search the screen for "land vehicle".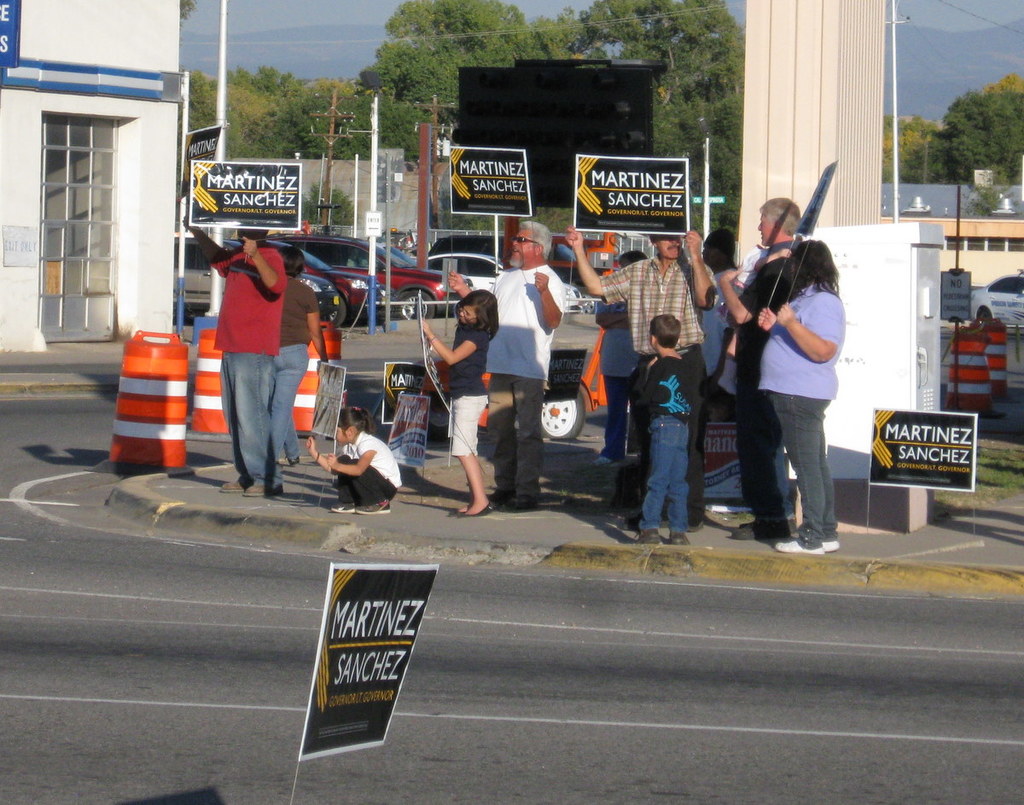
Found at [x1=267, y1=238, x2=399, y2=326].
